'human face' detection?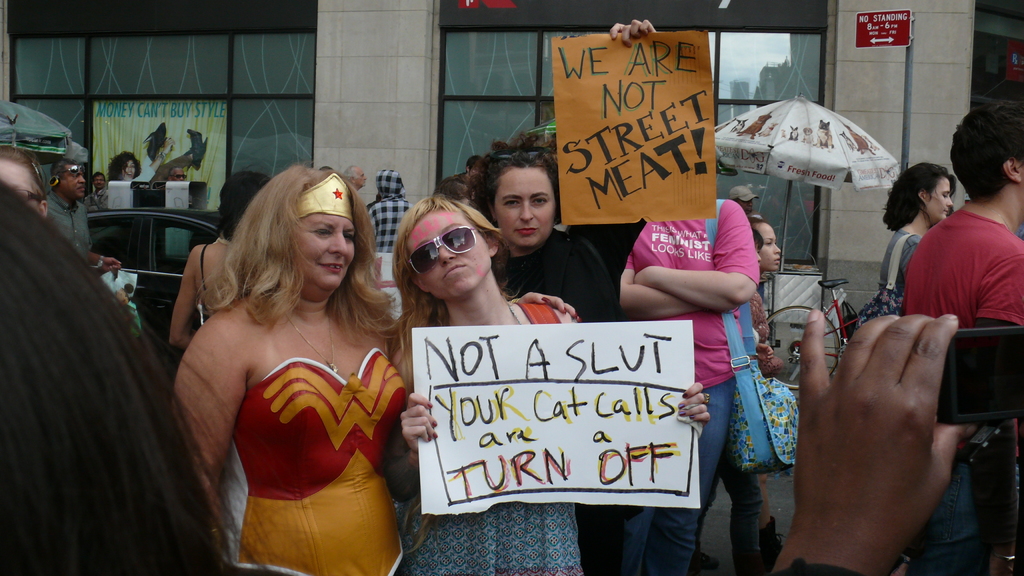
(173,168,186,181)
